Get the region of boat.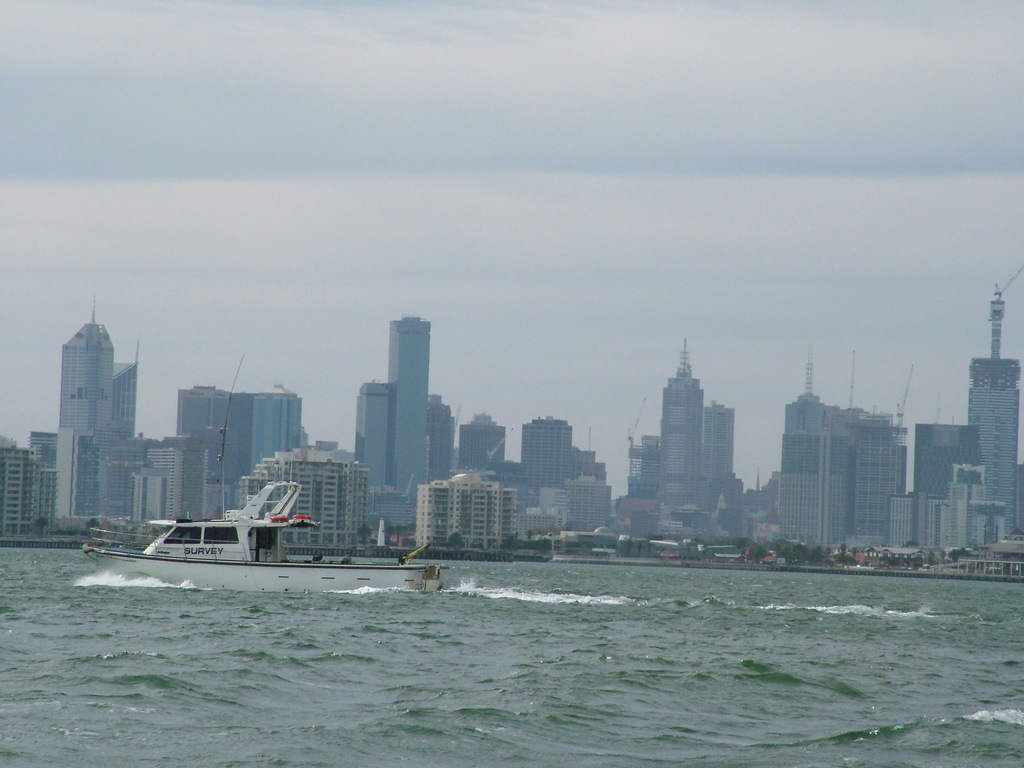
(75, 464, 451, 605).
